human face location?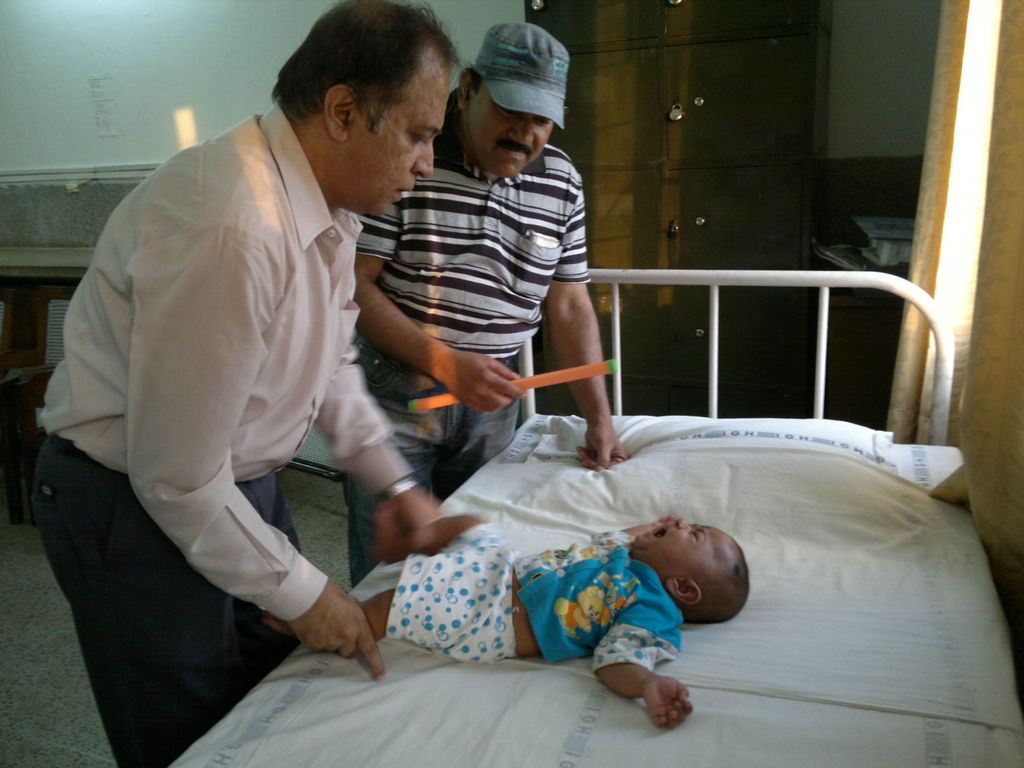
Rect(351, 68, 449, 214)
